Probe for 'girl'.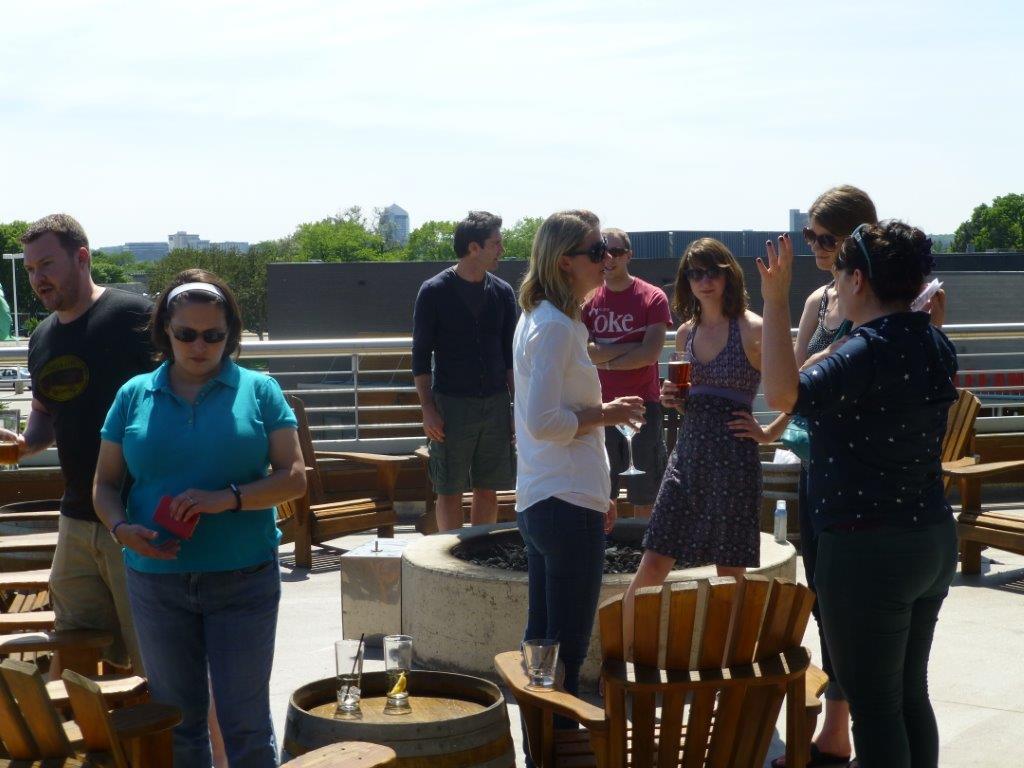
Probe result: left=773, top=183, right=943, bottom=767.
